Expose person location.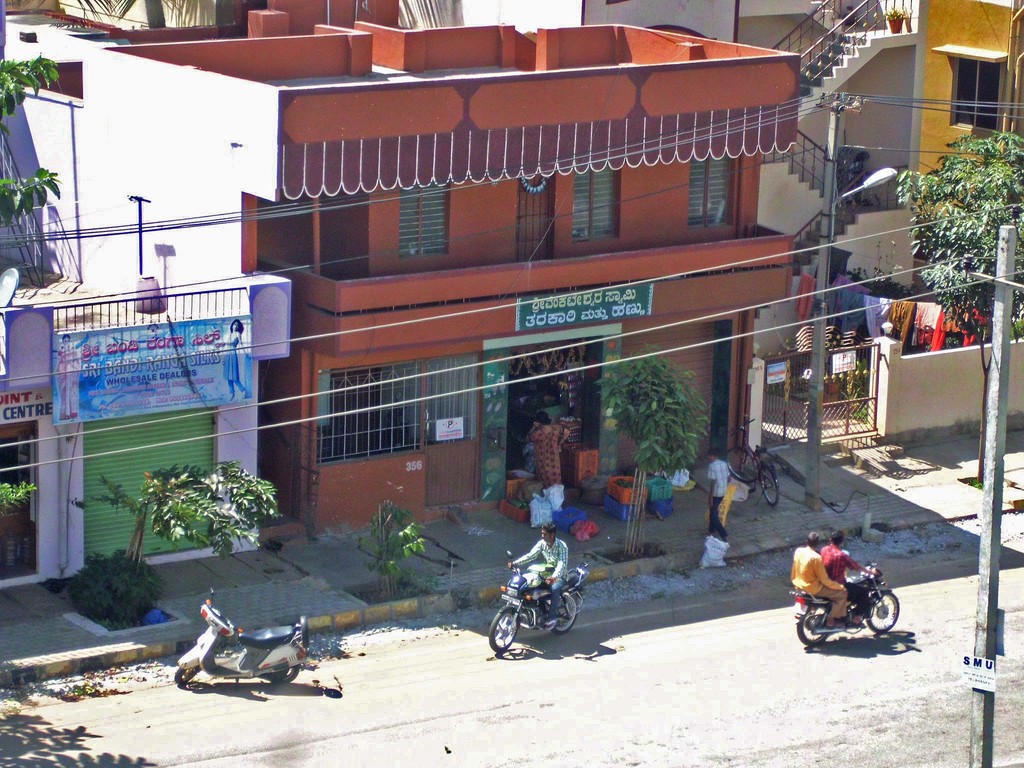
Exposed at crop(822, 532, 876, 621).
